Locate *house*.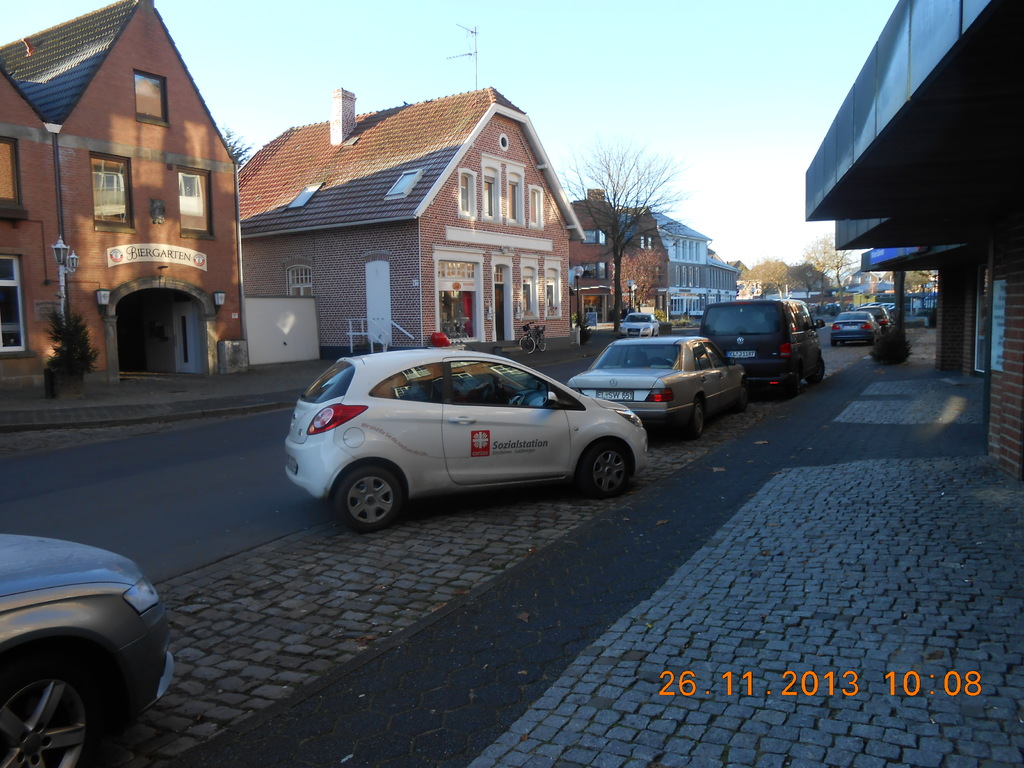
Bounding box: <region>202, 78, 600, 349</region>.
